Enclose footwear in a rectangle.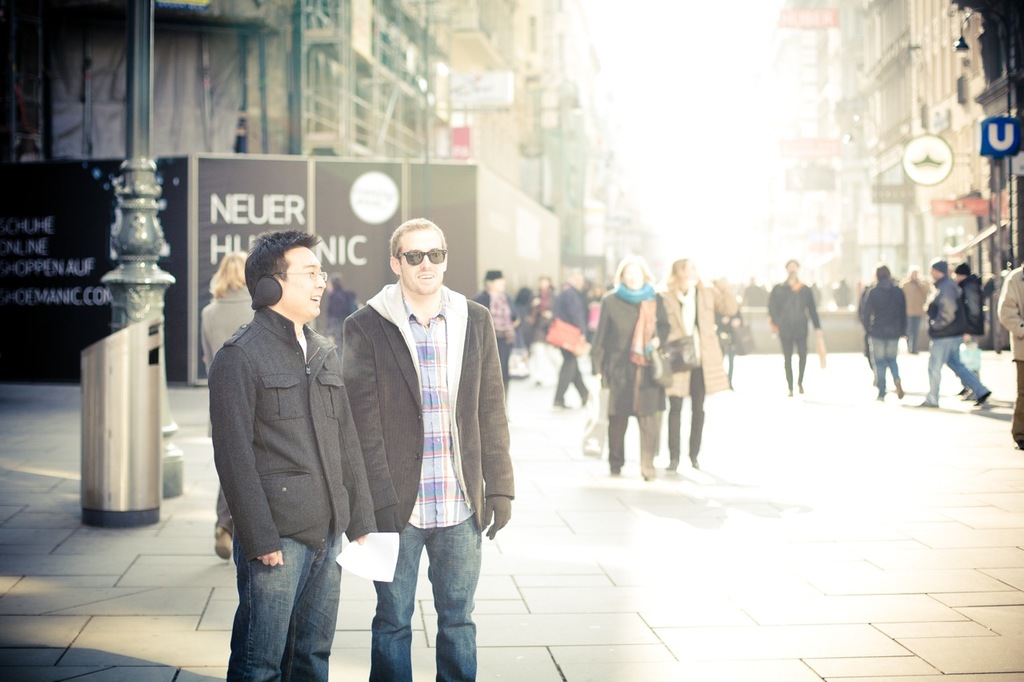
{"left": 919, "top": 401, "right": 938, "bottom": 407}.
